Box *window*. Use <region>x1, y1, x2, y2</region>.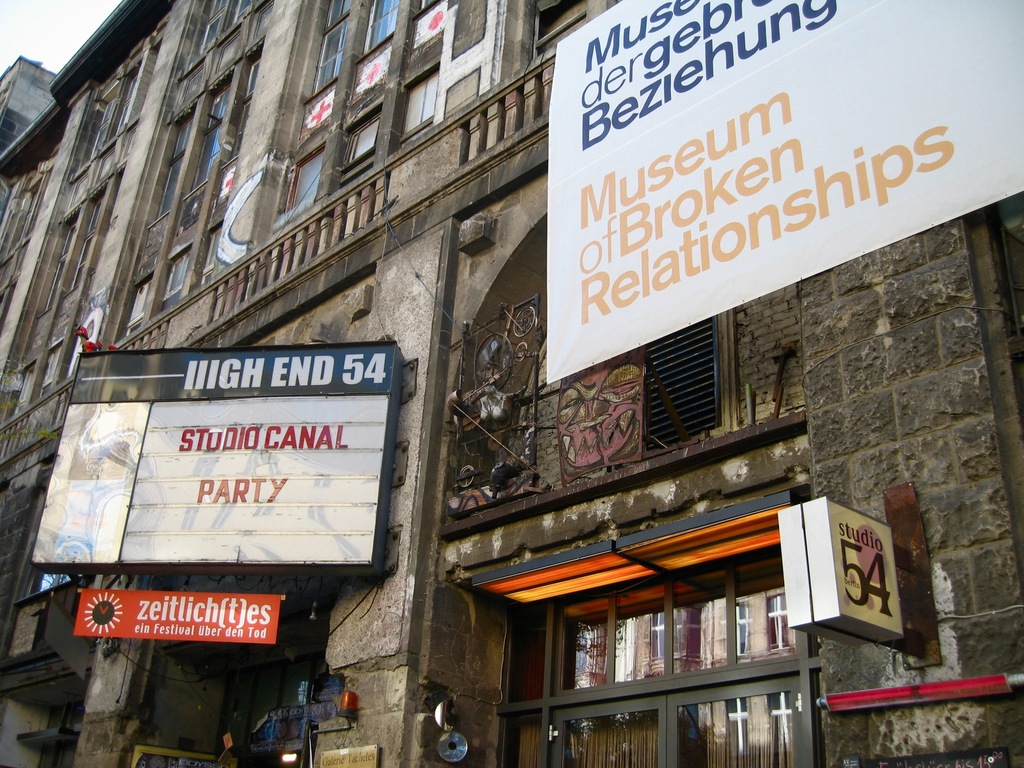
<region>306, 0, 365, 84</region>.
